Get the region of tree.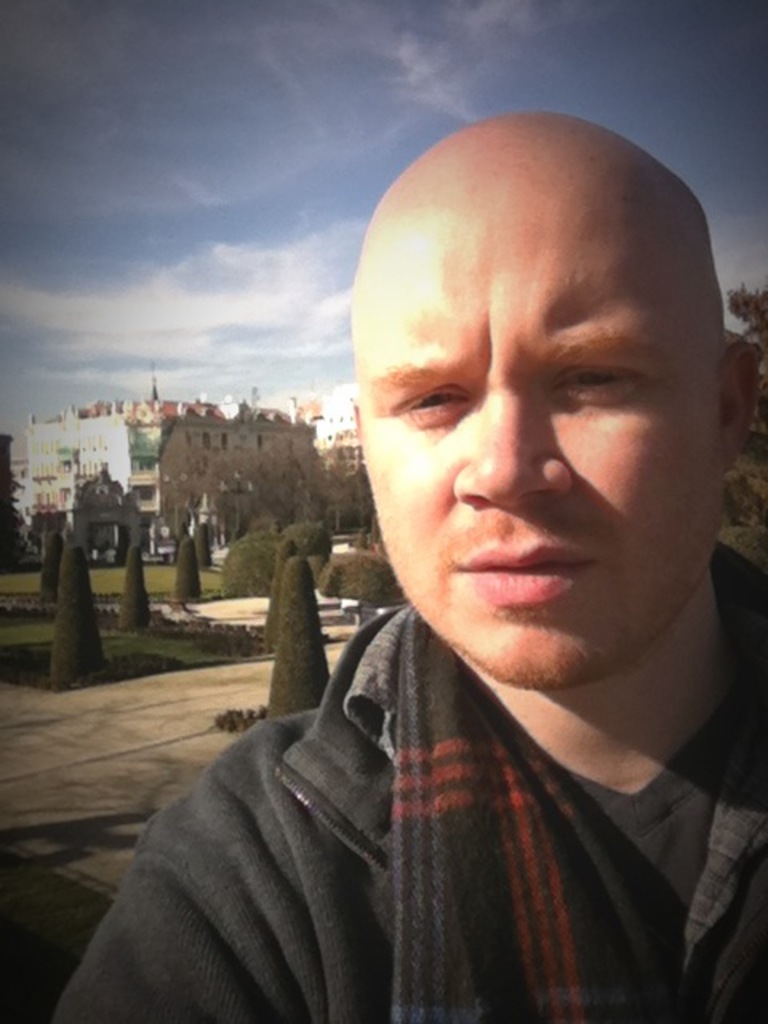
region(211, 534, 304, 602).
